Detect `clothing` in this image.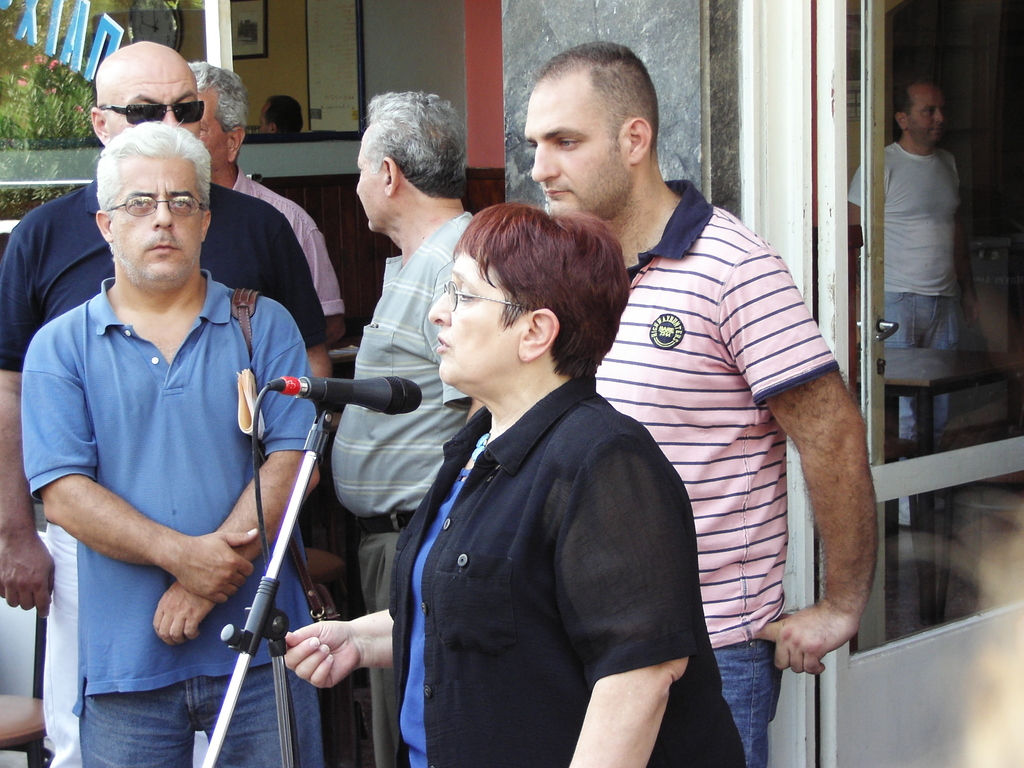
Detection: [left=339, top=522, right=420, bottom=767].
